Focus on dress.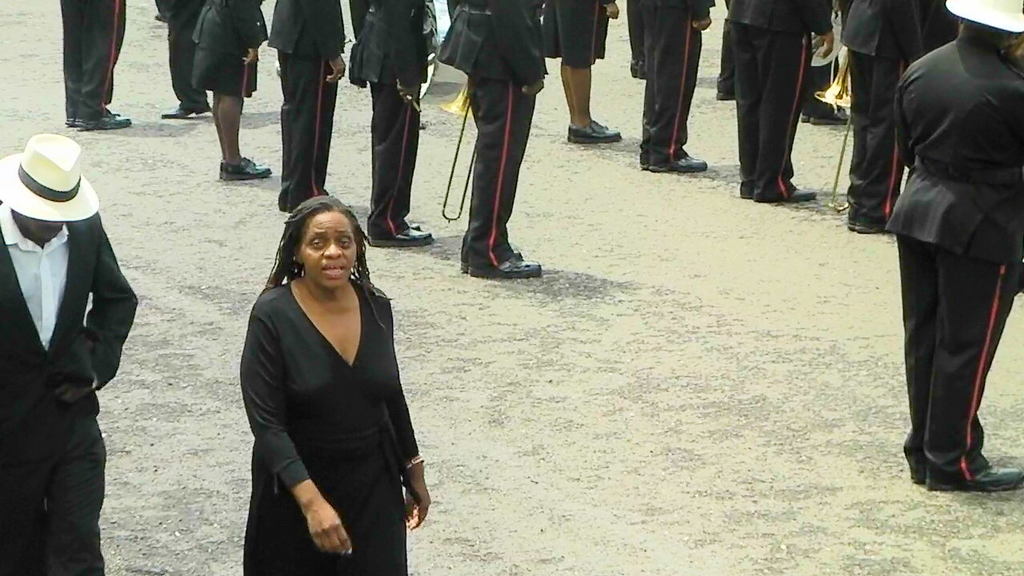
Focused at box=[238, 278, 422, 575].
